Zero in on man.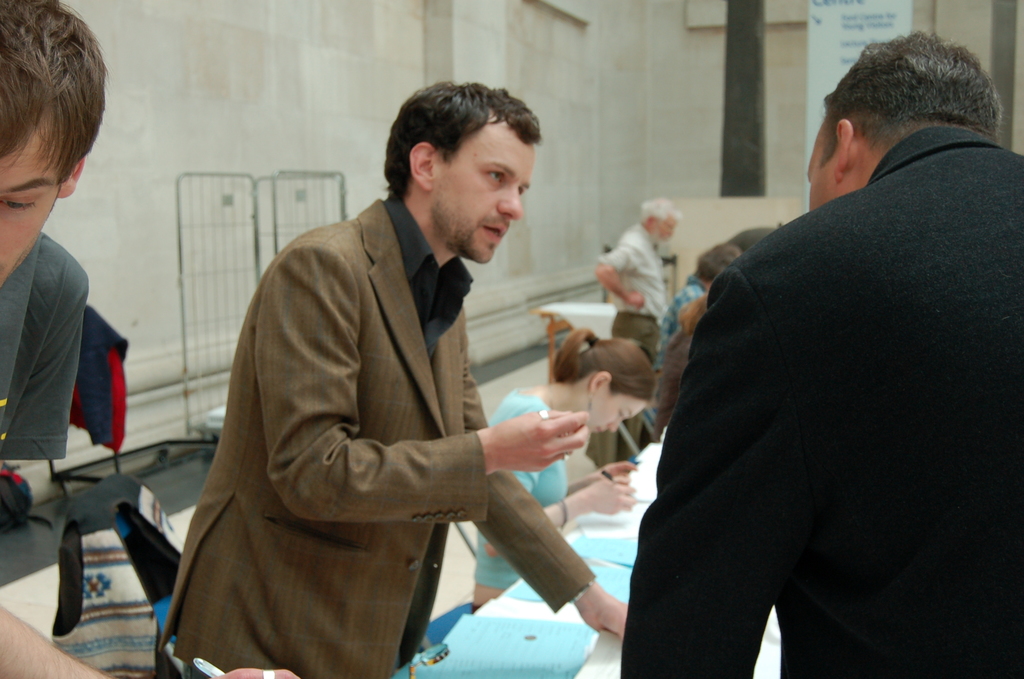
Zeroed in: bbox=[154, 81, 628, 678].
